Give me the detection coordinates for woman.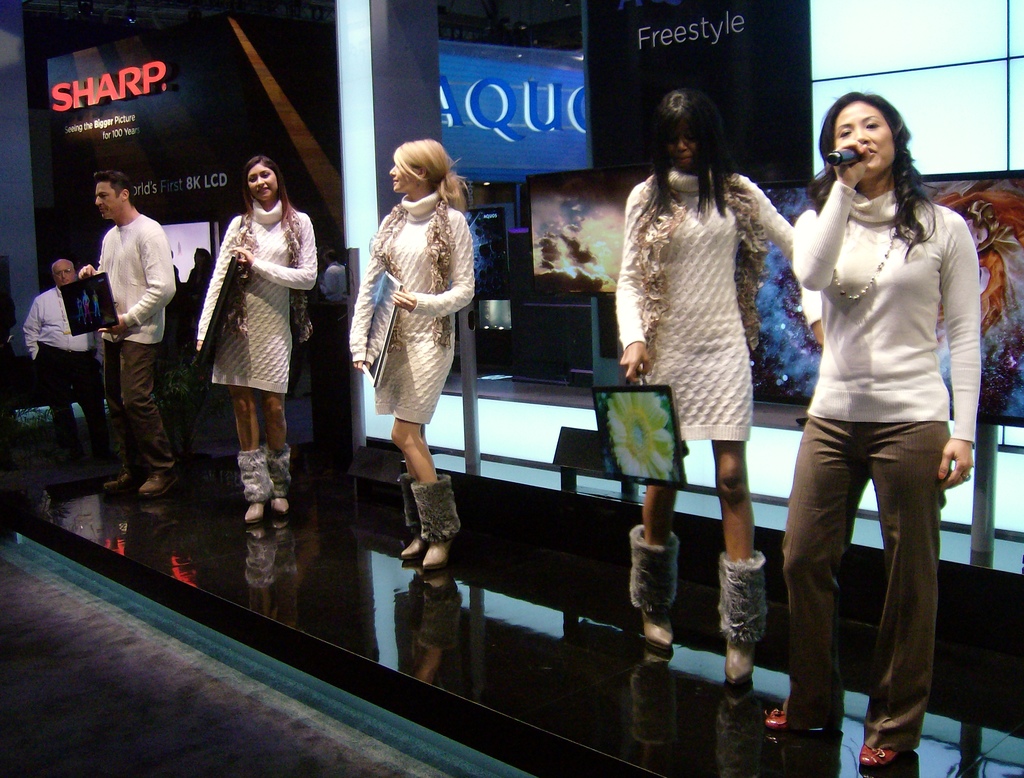
[left=348, top=146, right=468, bottom=518].
